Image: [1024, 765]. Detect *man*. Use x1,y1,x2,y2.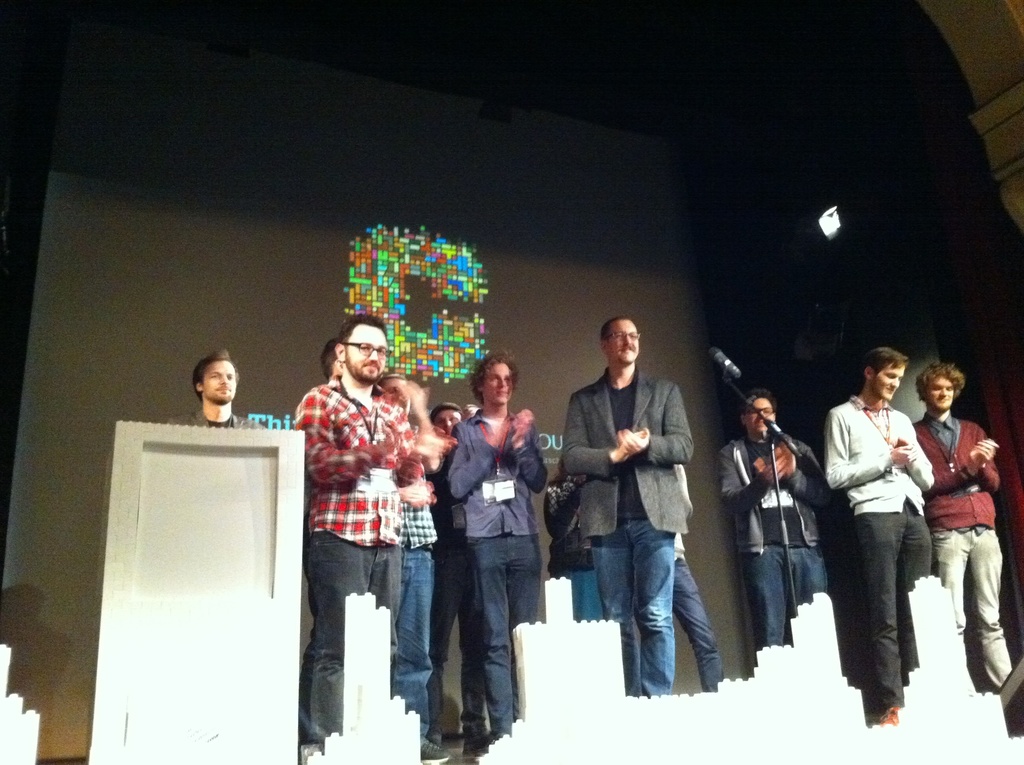
906,358,1020,692.
